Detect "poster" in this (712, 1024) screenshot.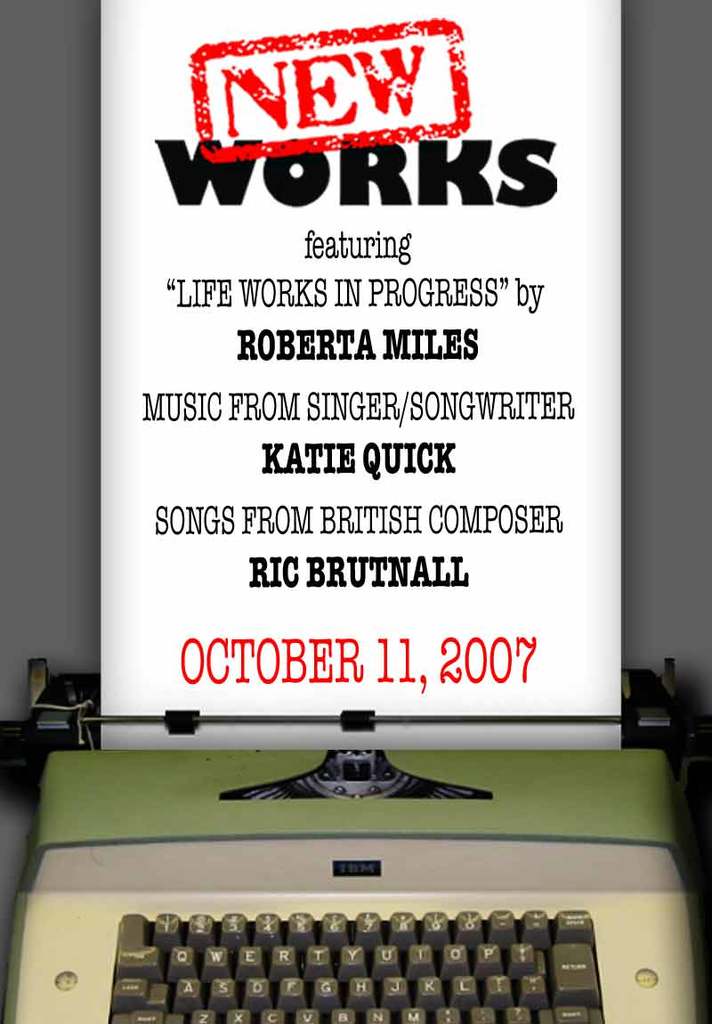
Detection: detection(101, 0, 624, 747).
